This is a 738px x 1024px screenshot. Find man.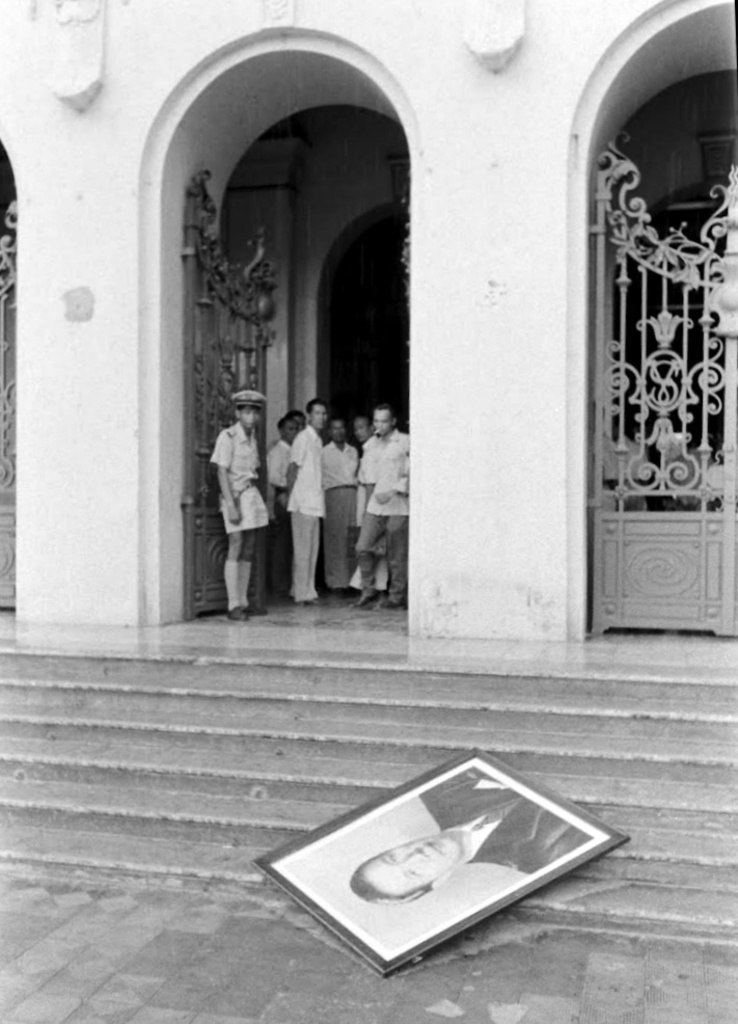
Bounding box: {"x1": 349, "y1": 759, "x2": 590, "y2": 900}.
